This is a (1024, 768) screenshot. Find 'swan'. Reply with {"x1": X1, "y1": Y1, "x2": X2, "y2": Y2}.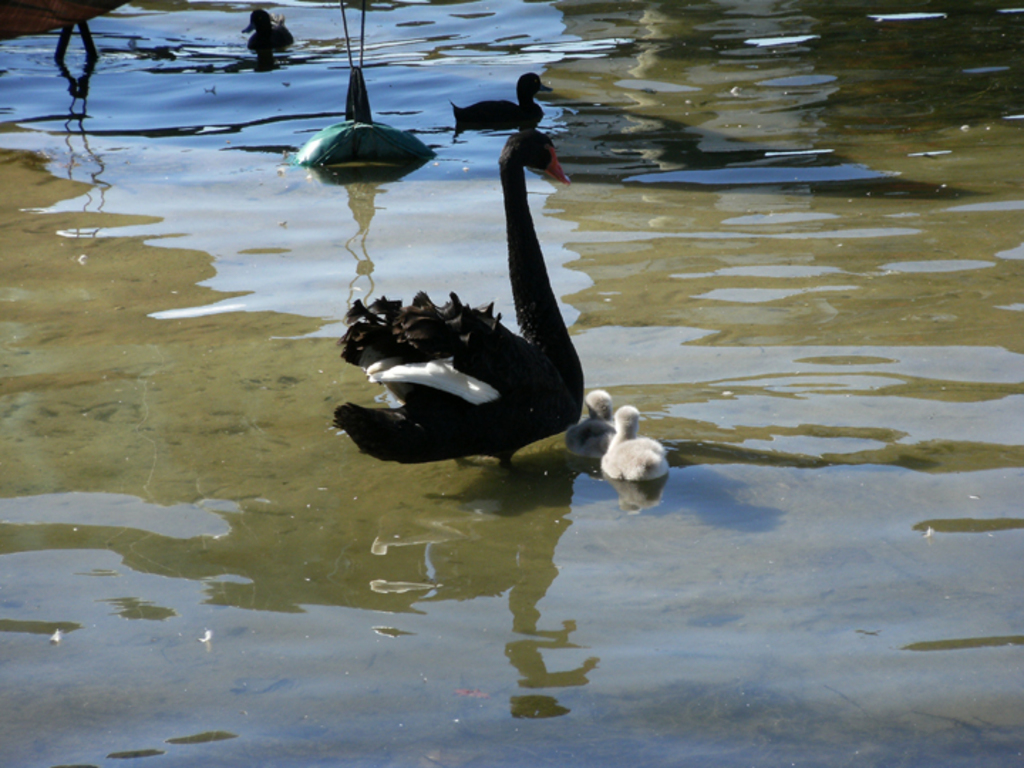
{"x1": 597, "y1": 404, "x2": 667, "y2": 484}.
